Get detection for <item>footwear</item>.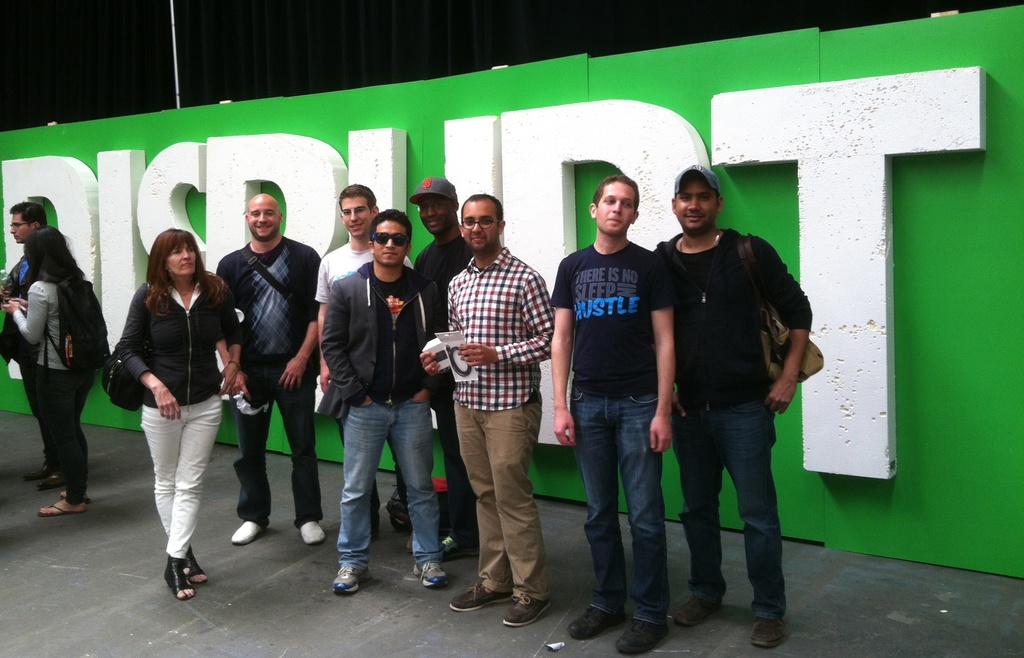
Detection: pyautogui.locateOnScreen(502, 594, 552, 624).
